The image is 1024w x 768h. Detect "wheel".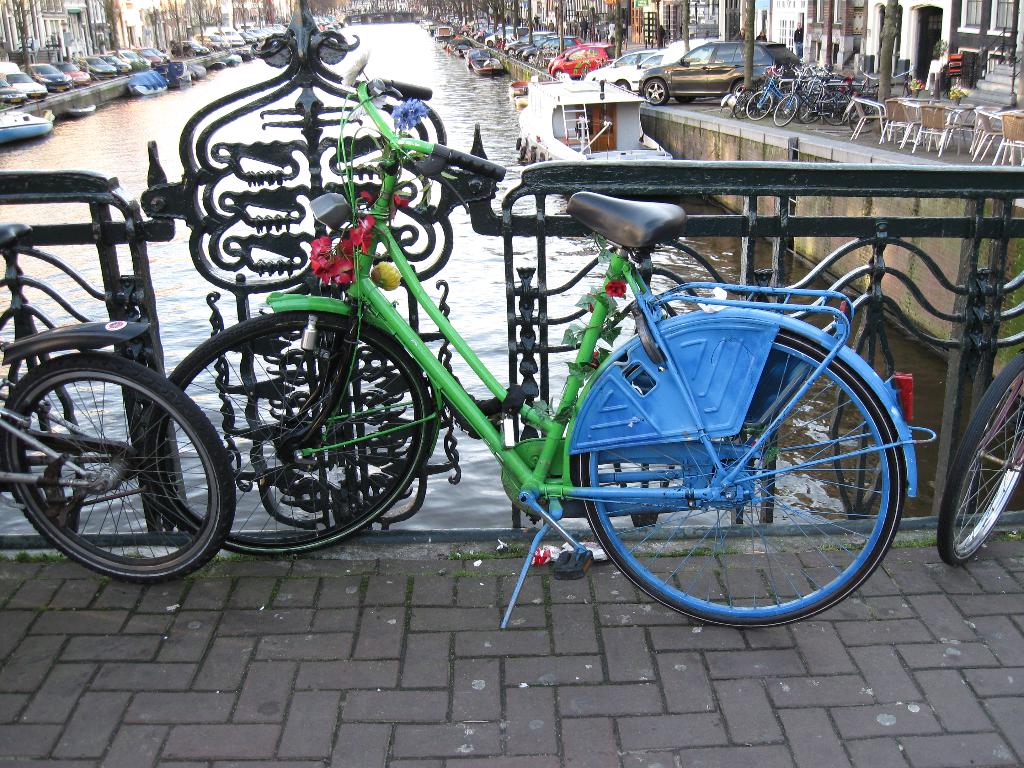
Detection: (527,56,535,67).
